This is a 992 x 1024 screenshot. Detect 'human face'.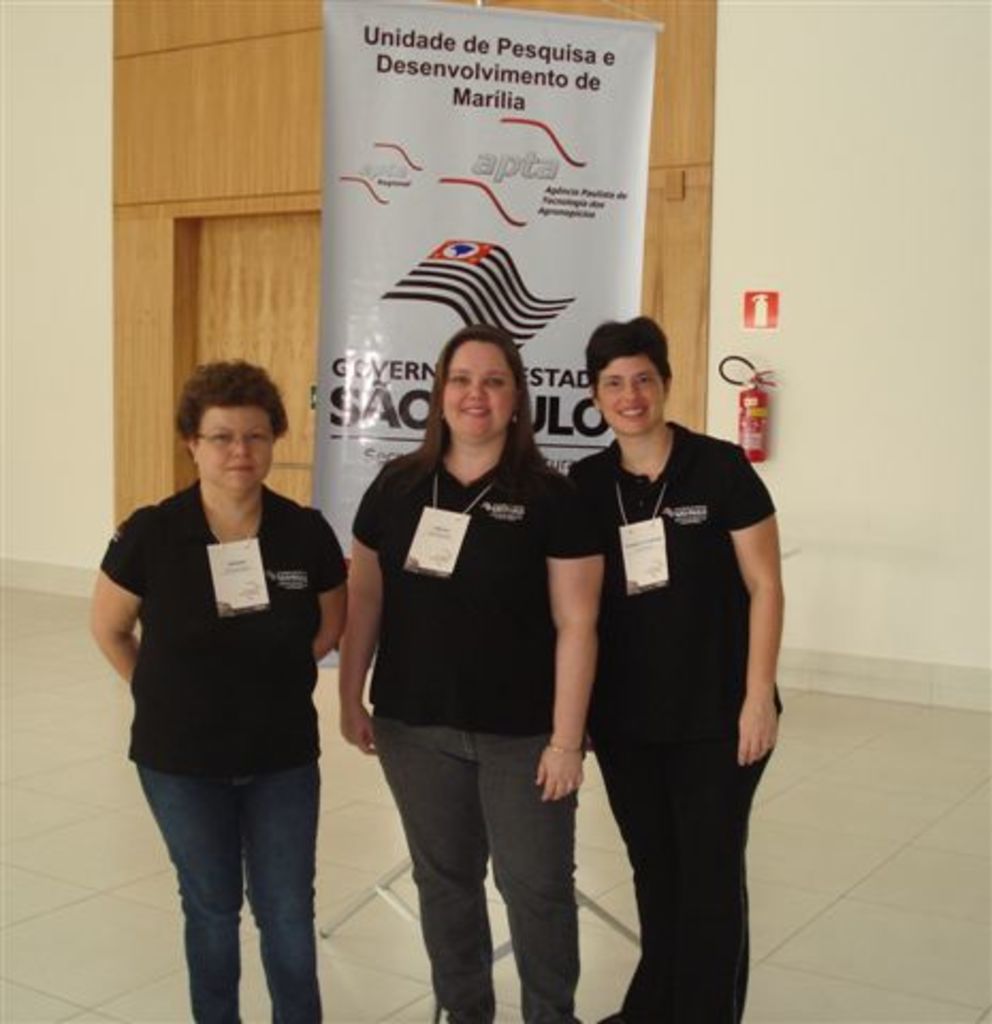
{"left": 196, "top": 405, "right": 269, "bottom": 499}.
